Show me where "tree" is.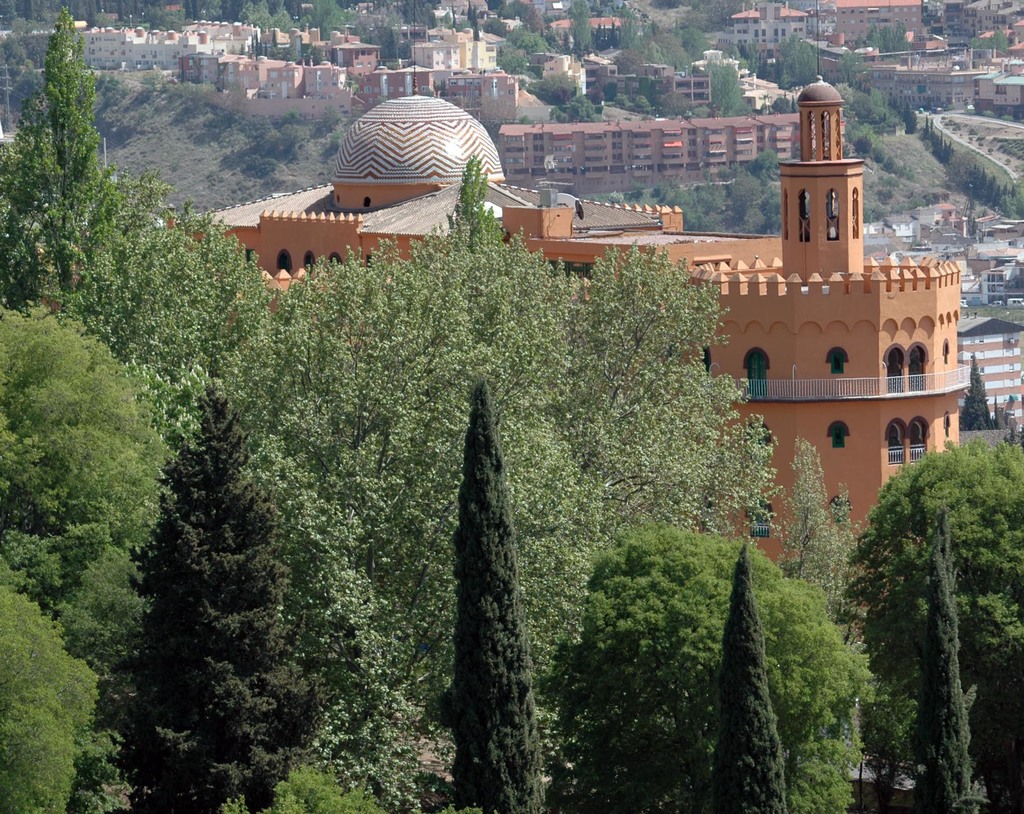
"tree" is at 867:444:1023:675.
